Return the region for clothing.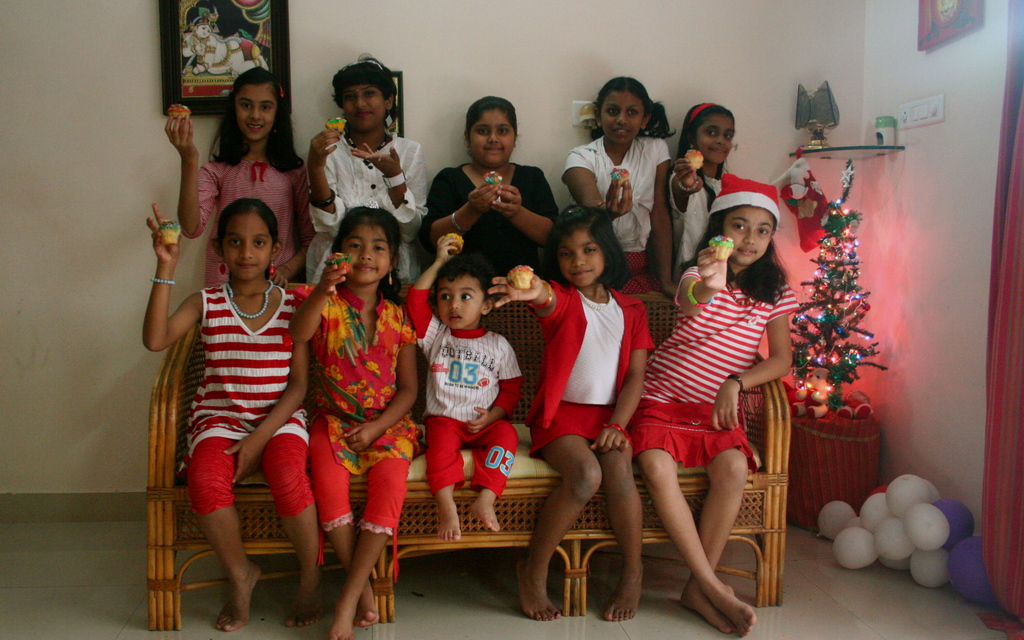
select_region(564, 138, 671, 294).
